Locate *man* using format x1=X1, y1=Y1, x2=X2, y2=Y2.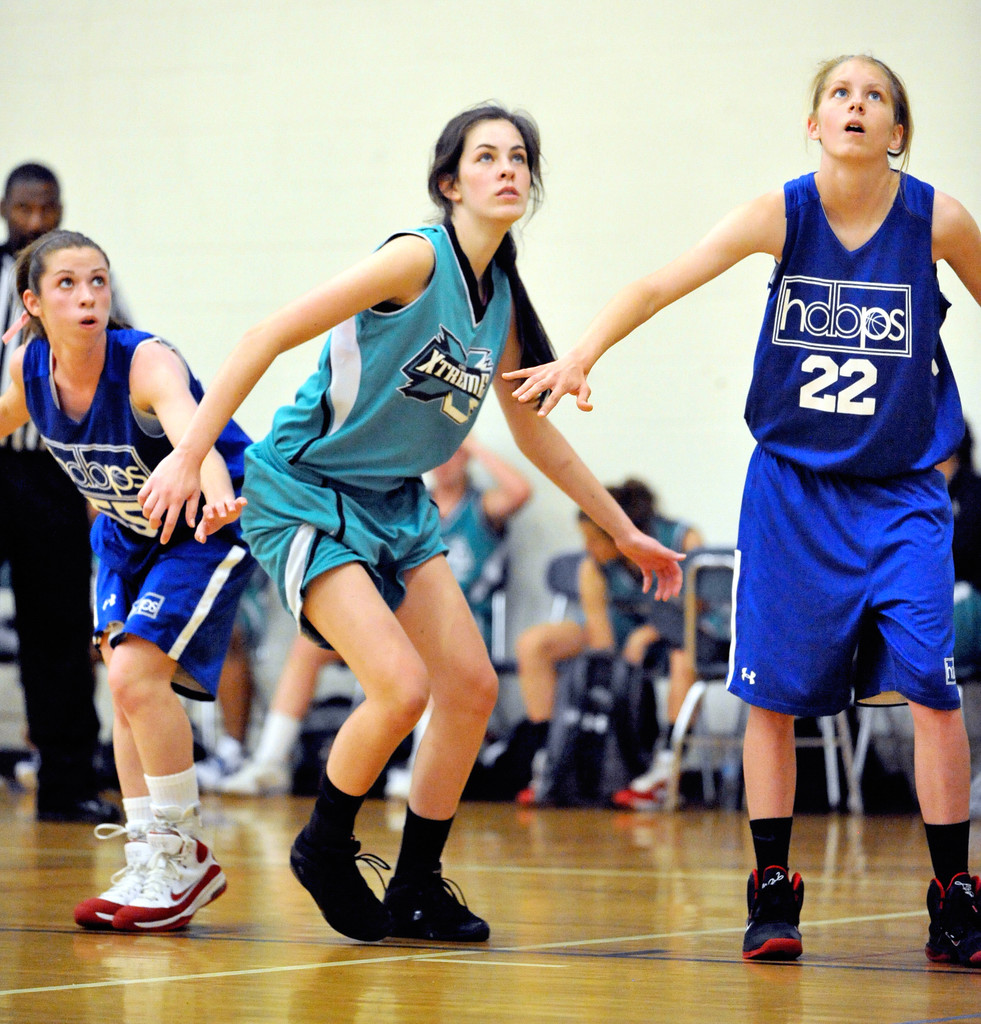
x1=0, y1=159, x2=124, y2=833.
